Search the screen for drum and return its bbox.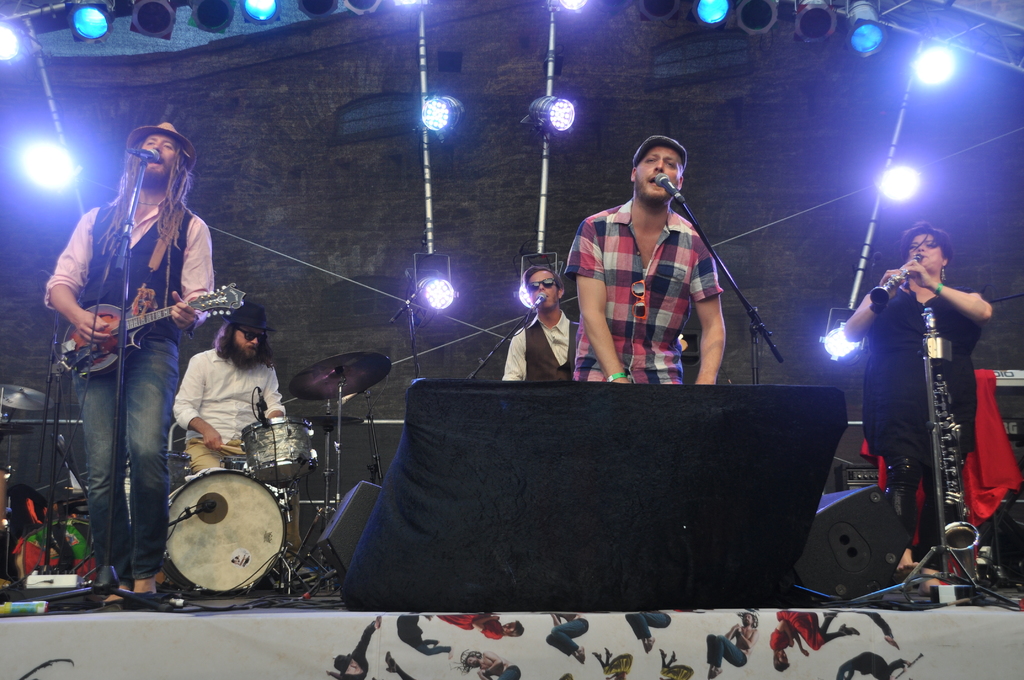
Found: left=163, top=464, right=296, bottom=598.
